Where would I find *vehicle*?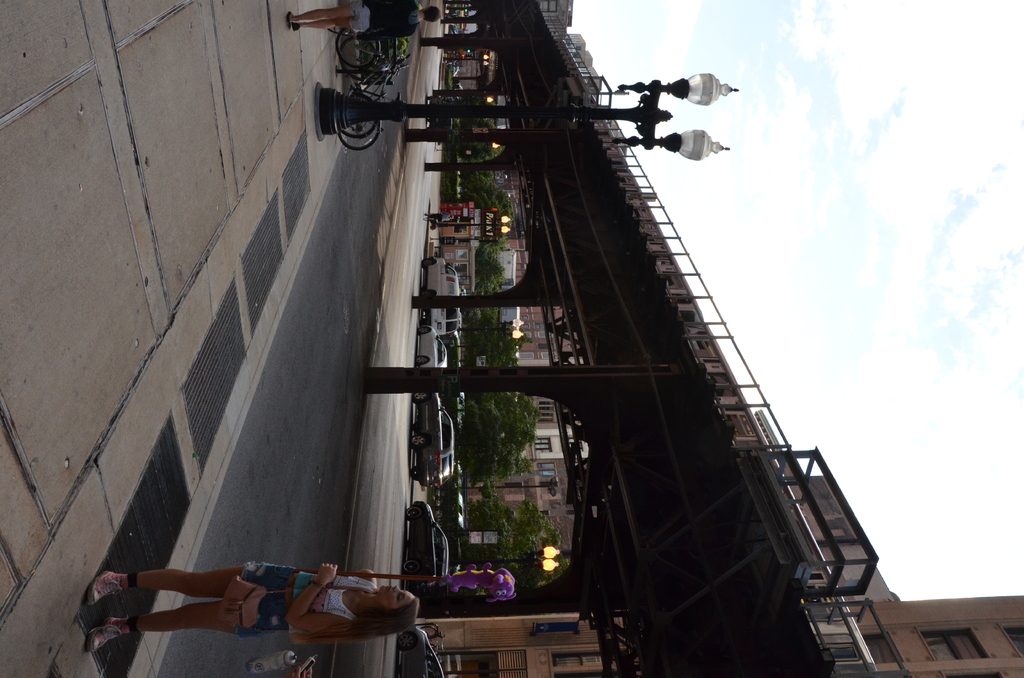
At [397,623,445,677].
